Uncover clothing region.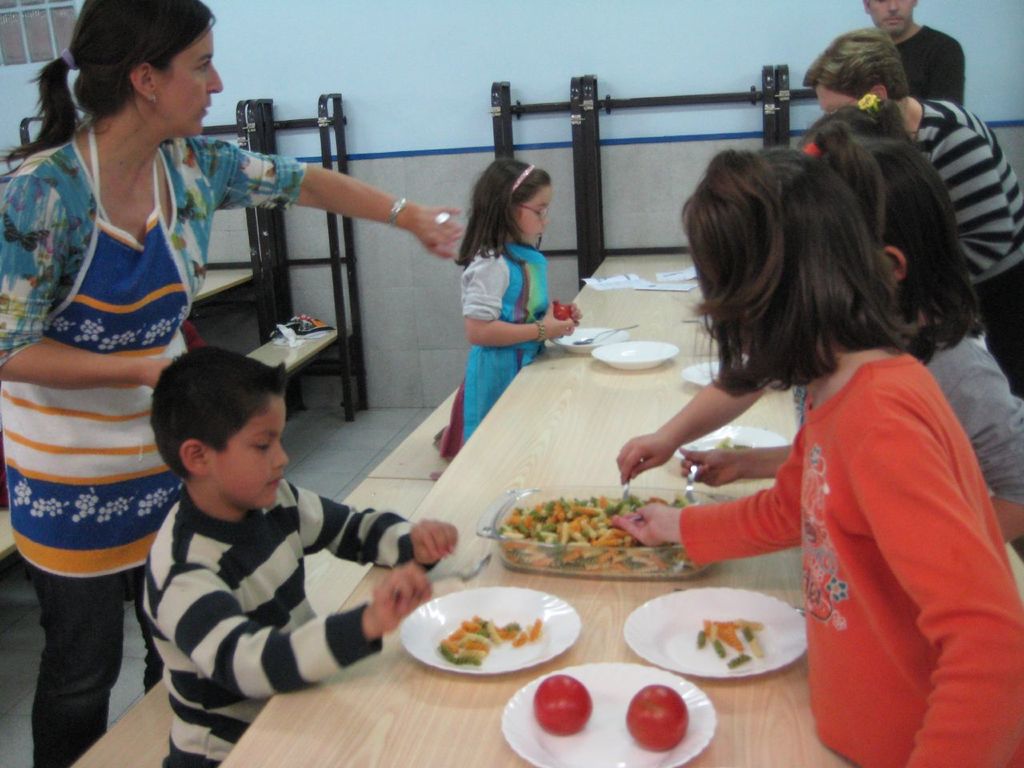
Uncovered: crop(870, 26, 964, 108).
